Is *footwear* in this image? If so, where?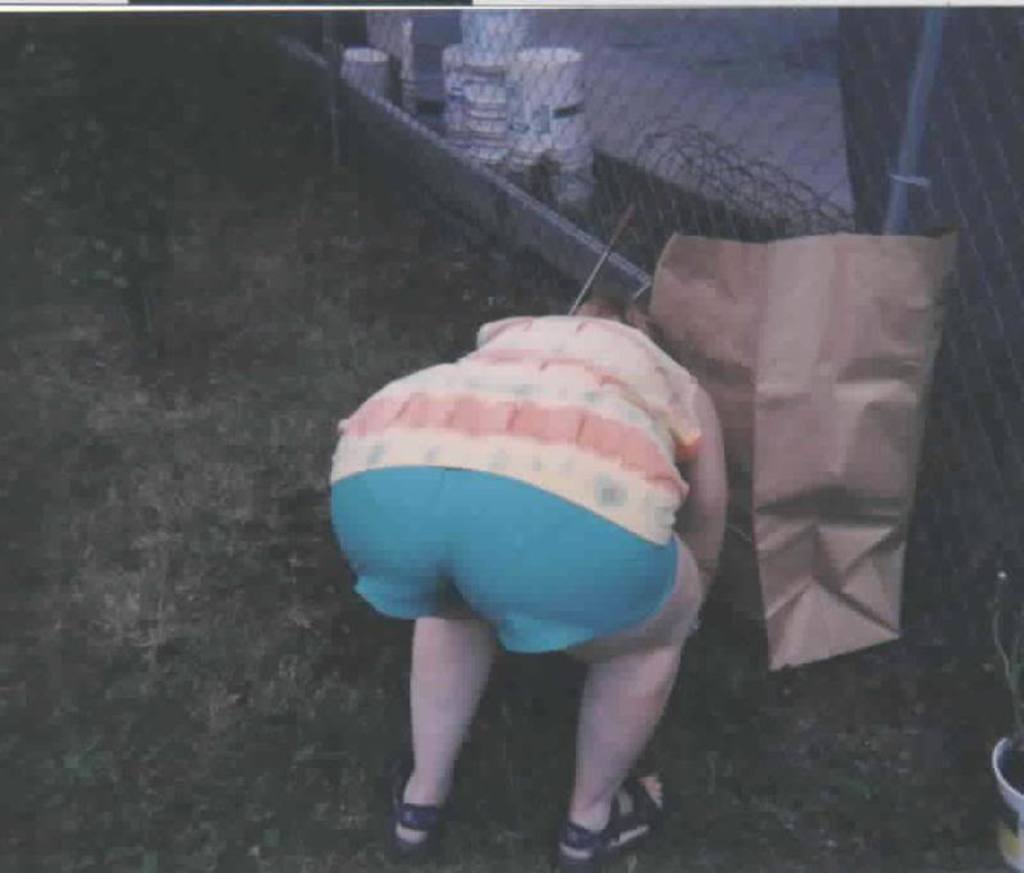
Yes, at x1=389 y1=757 x2=435 y2=849.
